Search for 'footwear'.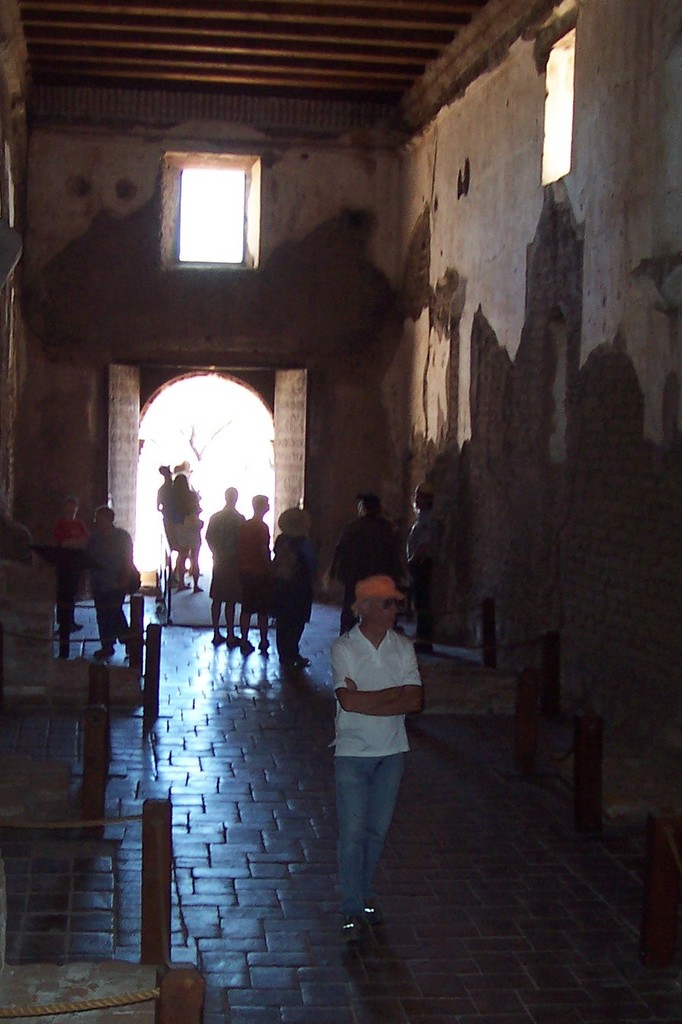
Found at 93:645:114:661.
